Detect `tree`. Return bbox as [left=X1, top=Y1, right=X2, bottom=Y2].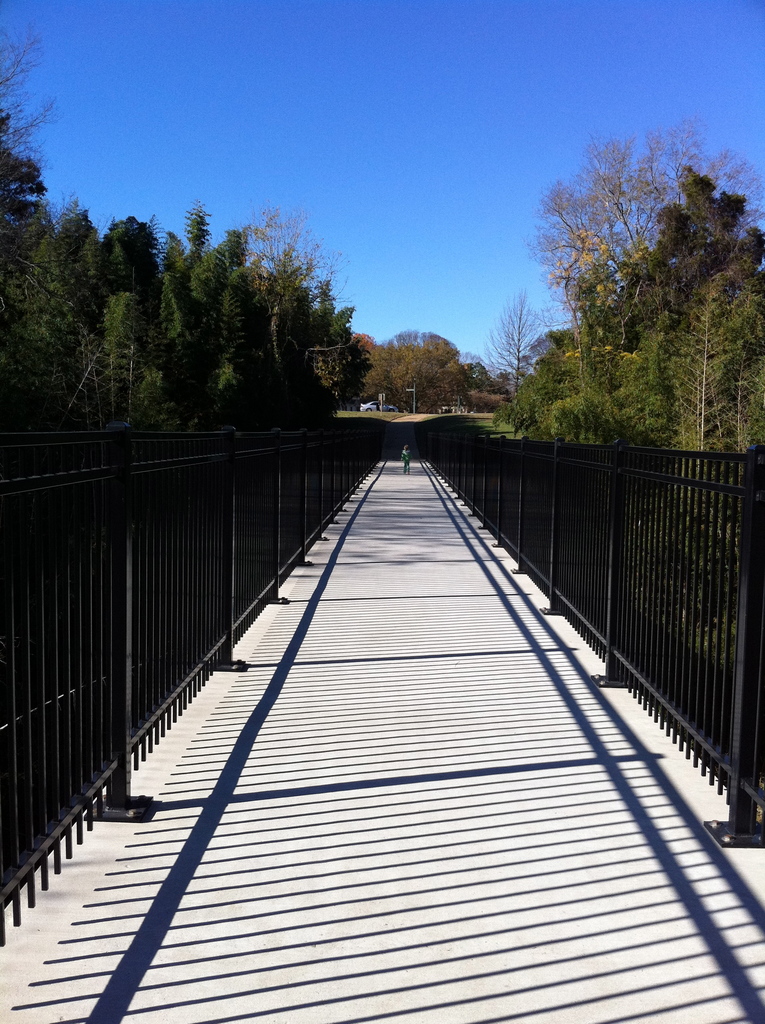
[left=198, top=212, right=379, bottom=419].
